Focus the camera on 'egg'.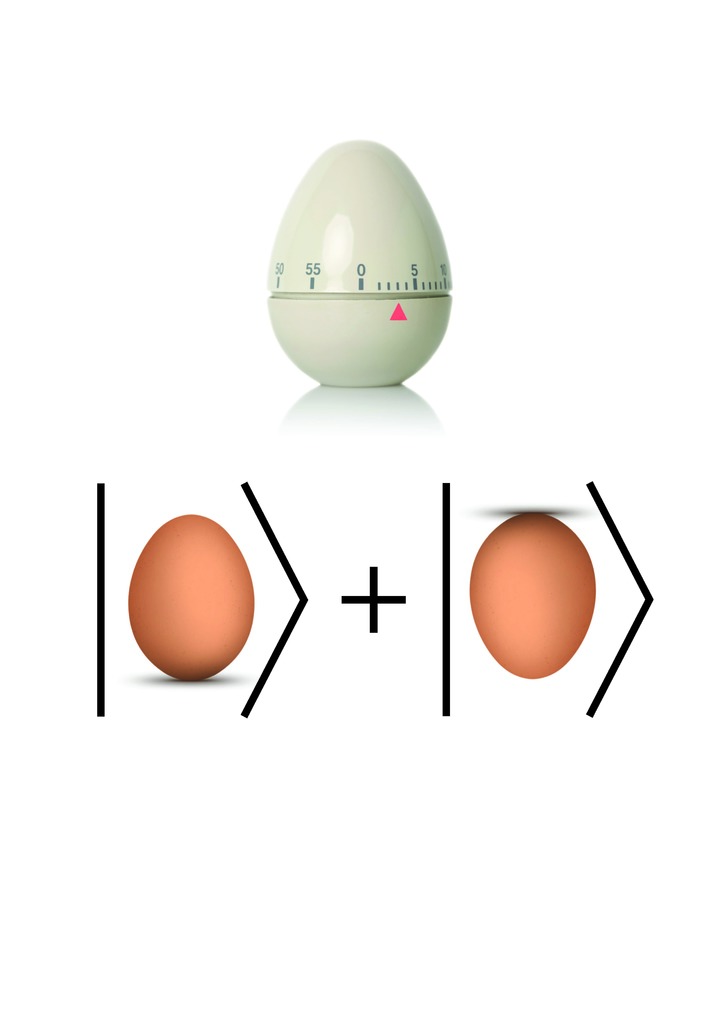
Focus region: pyautogui.locateOnScreen(466, 509, 594, 679).
